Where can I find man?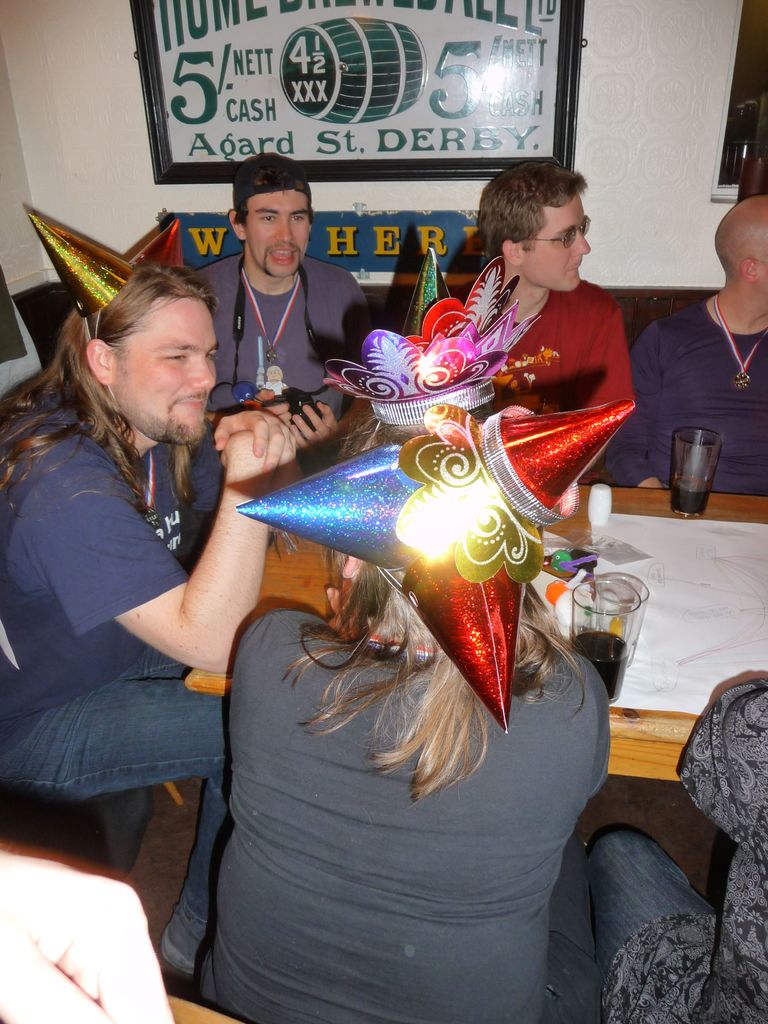
You can find it at Rect(0, 259, 346, 972).
